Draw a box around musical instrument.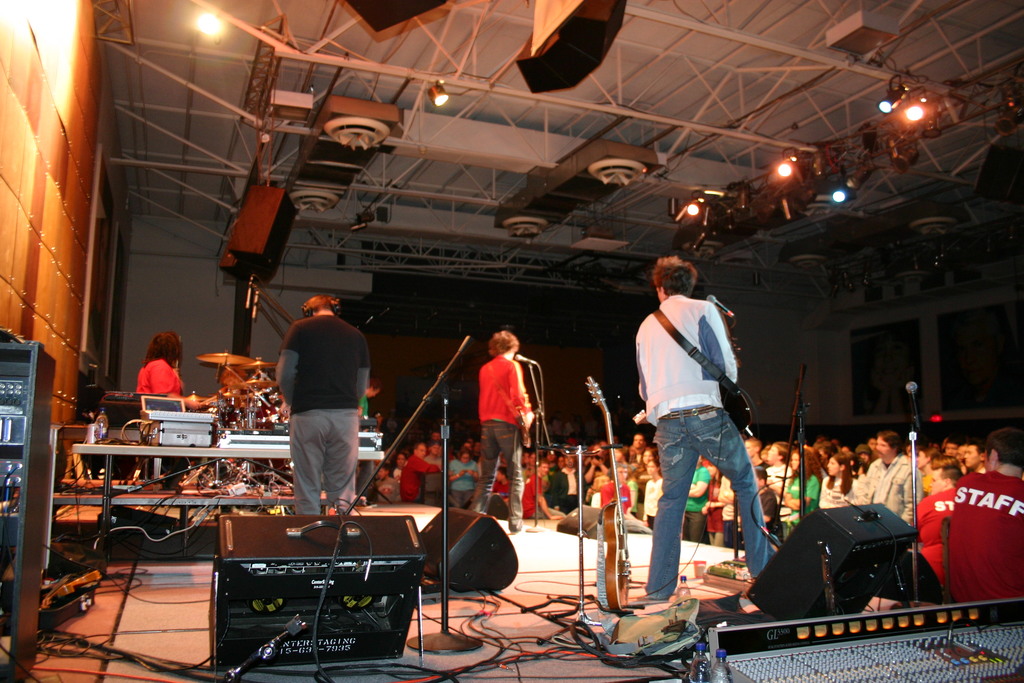
left=226, top=375, right=294, bottom=411.
